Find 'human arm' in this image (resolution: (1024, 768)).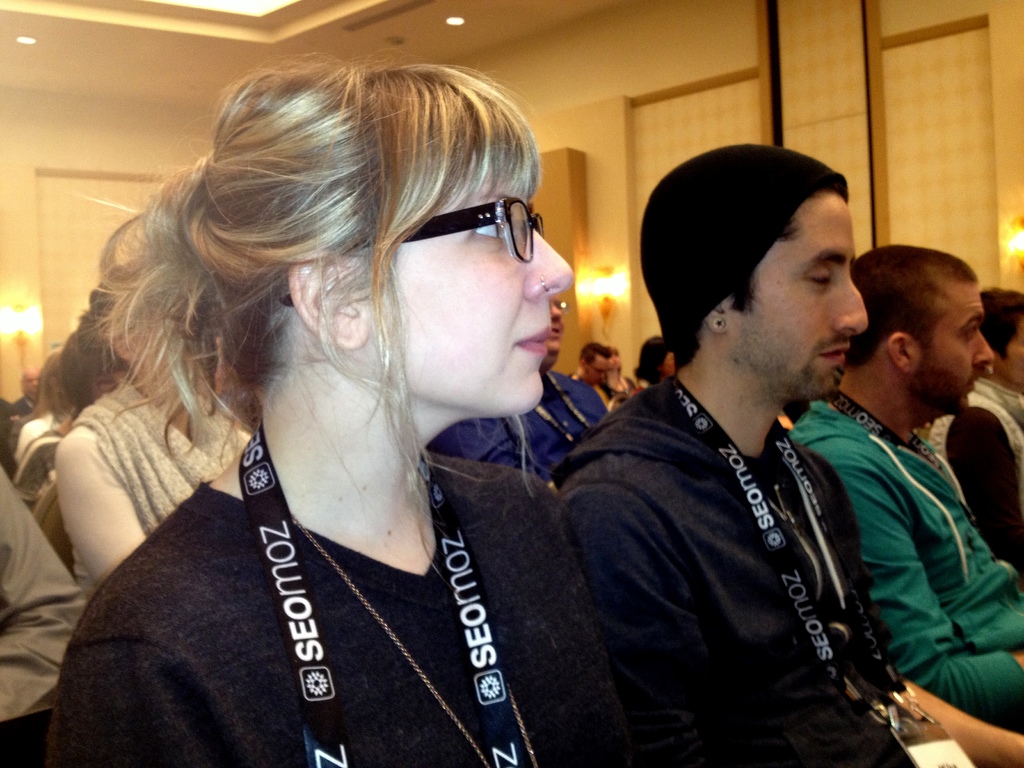
Rect(575, 467, 836, 767).
